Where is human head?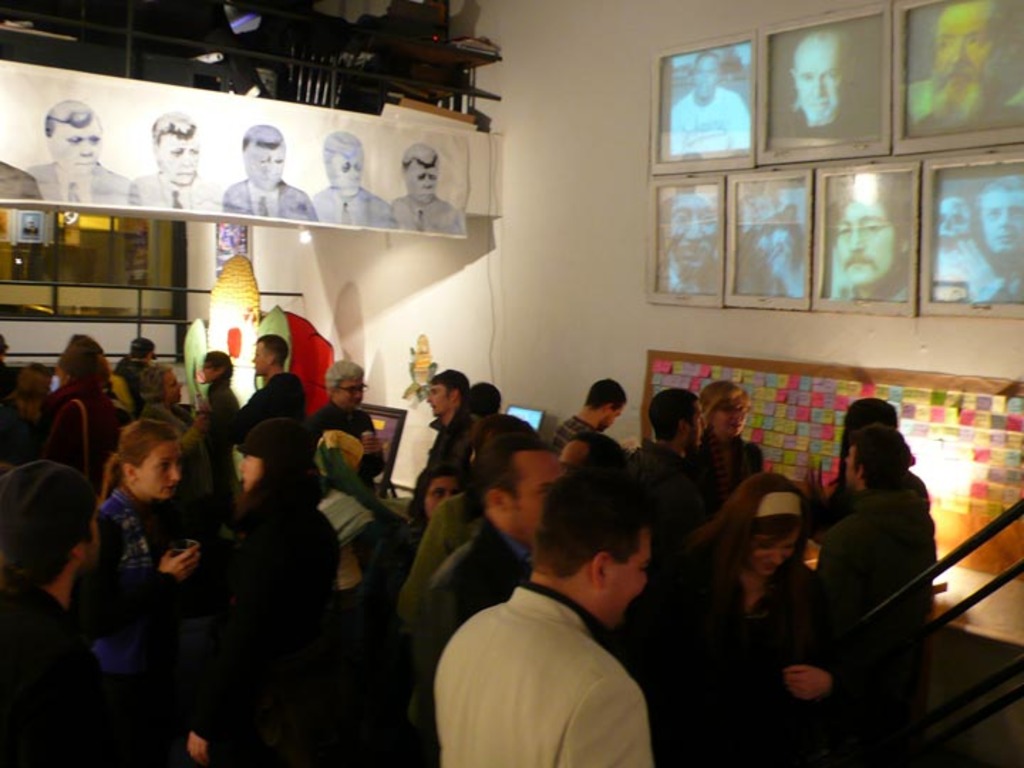
253, 334, 287, 375.
